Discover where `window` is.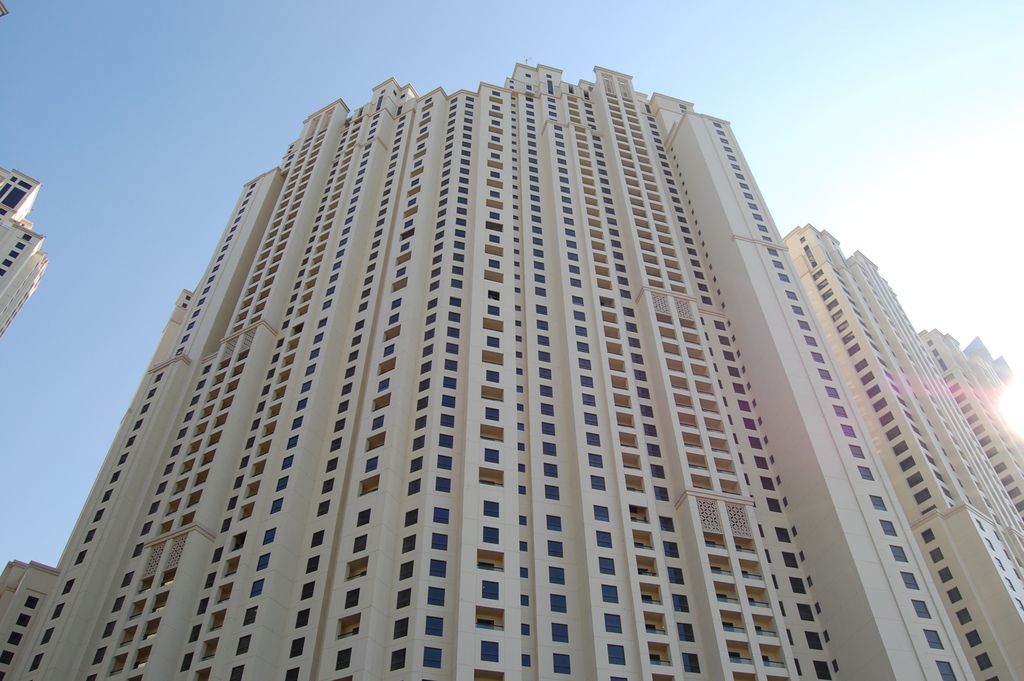
Discovered at bbox=[86, 529, 95, 542].
